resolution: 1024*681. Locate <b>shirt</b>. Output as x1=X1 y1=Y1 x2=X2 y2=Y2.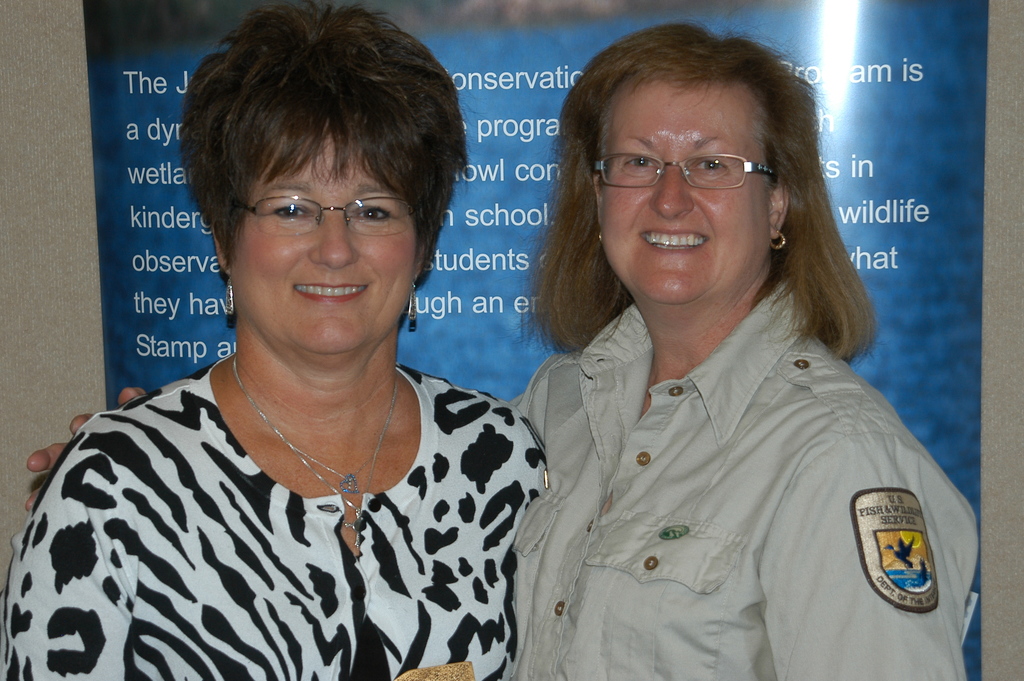
x1=502 y1=279 x2=979 y2=680.
